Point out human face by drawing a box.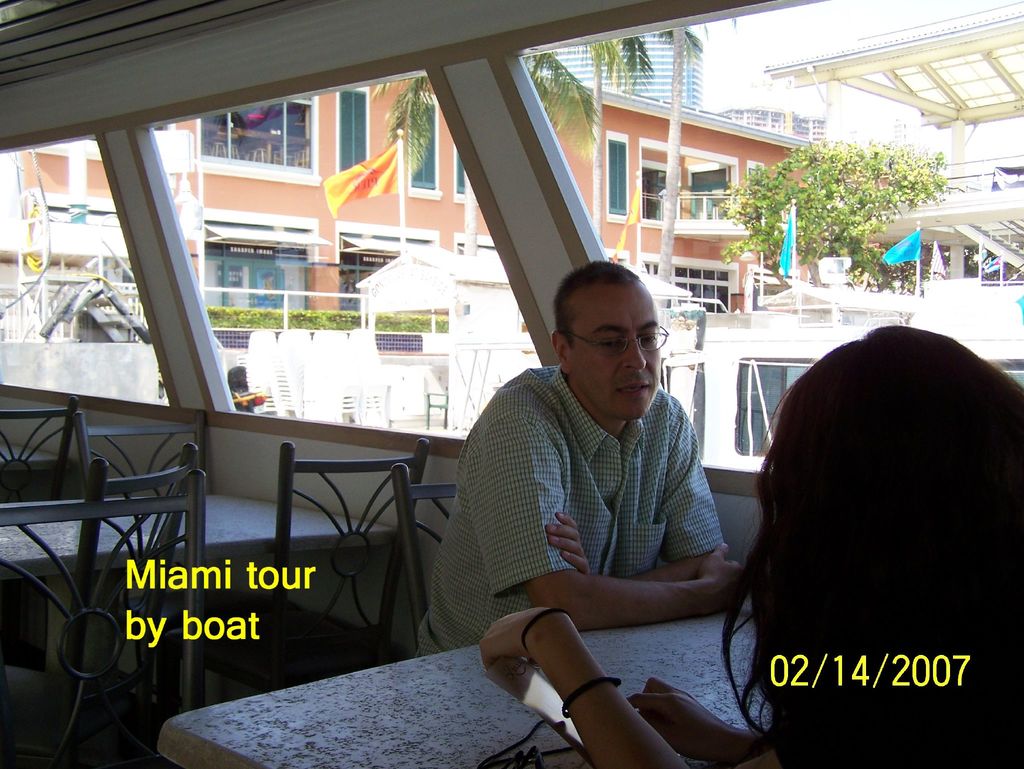
box=[566, 289, 663, 424].
